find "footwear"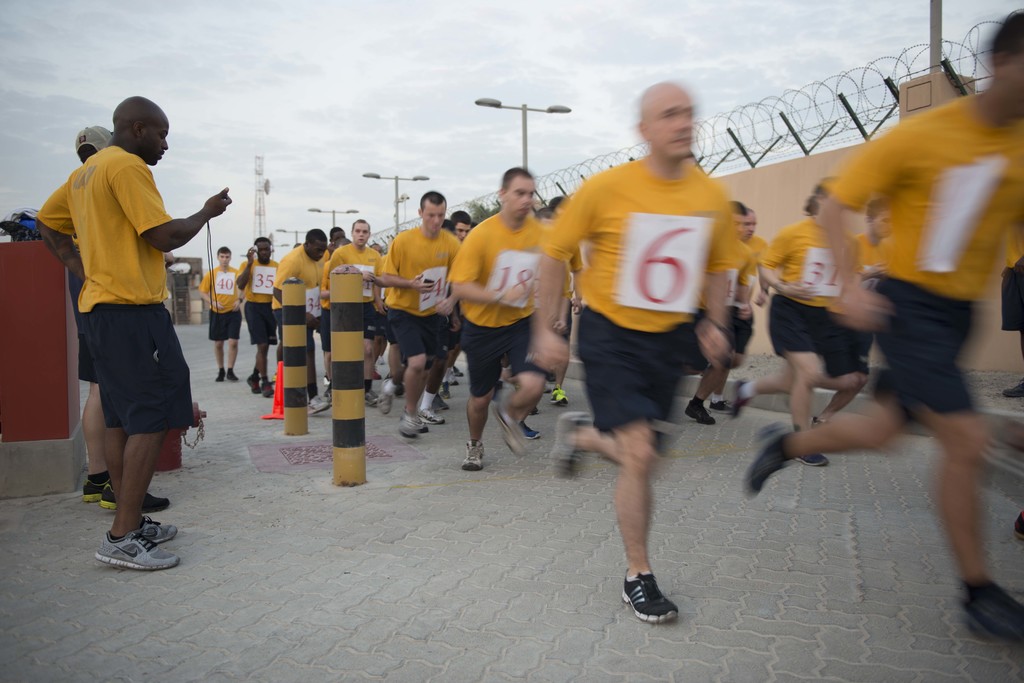
81, 477, 115, 507
